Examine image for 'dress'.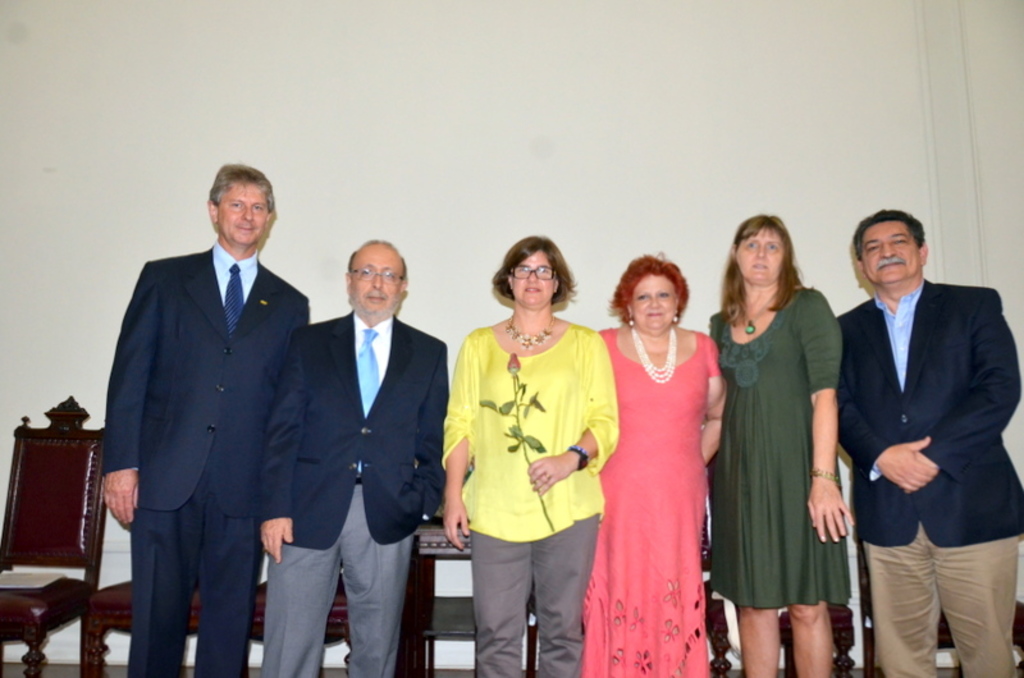
Examination result: x1=586 y1=333 x2=723 y2=677.
